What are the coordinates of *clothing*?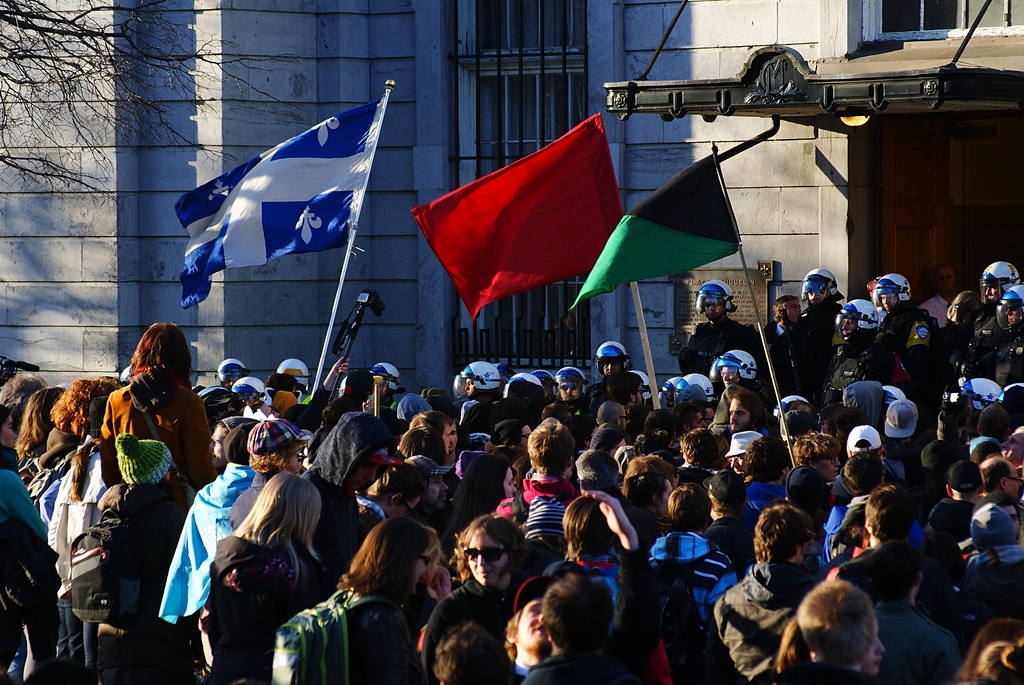
bbox=[536, 642, 632, 684].
